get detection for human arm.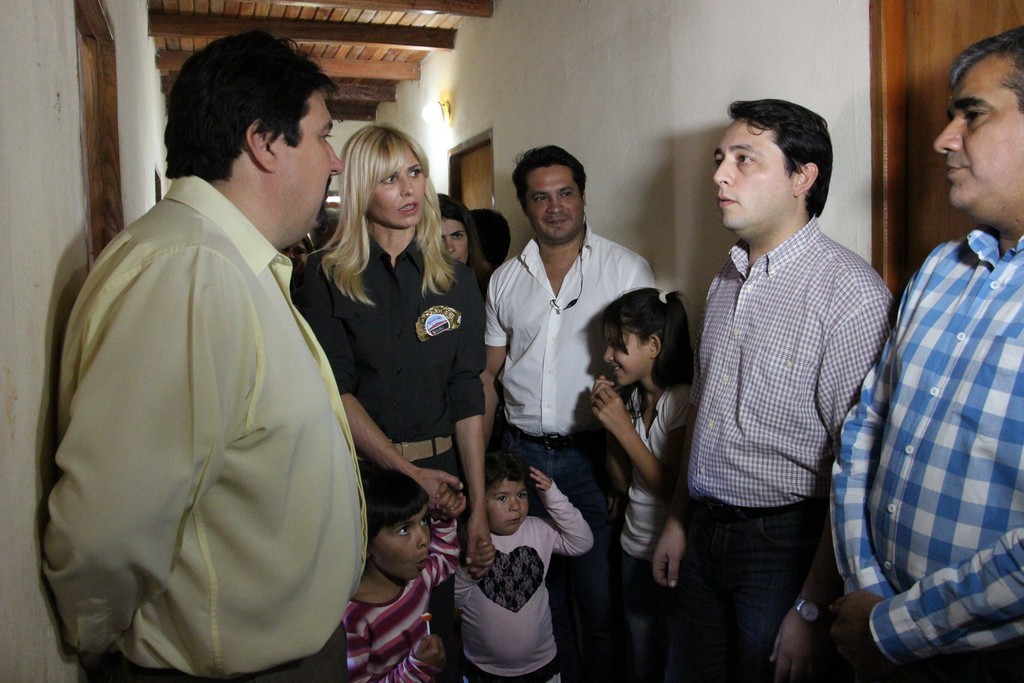
Detection: crop(524, 461, 592, 558).
